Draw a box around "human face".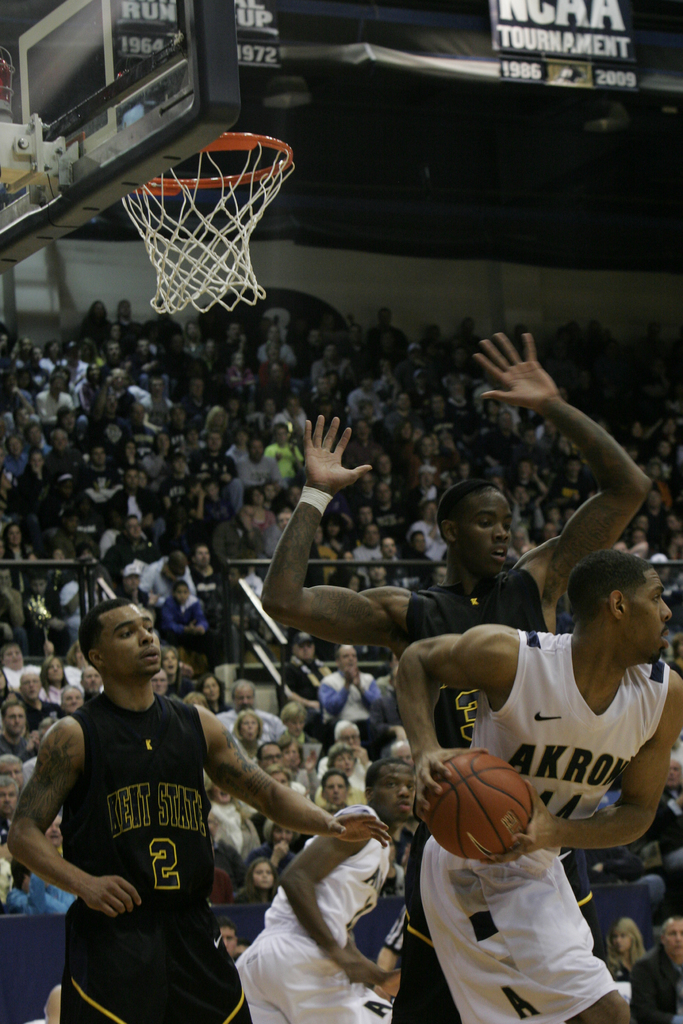
region(665, 919, 682, 950).
